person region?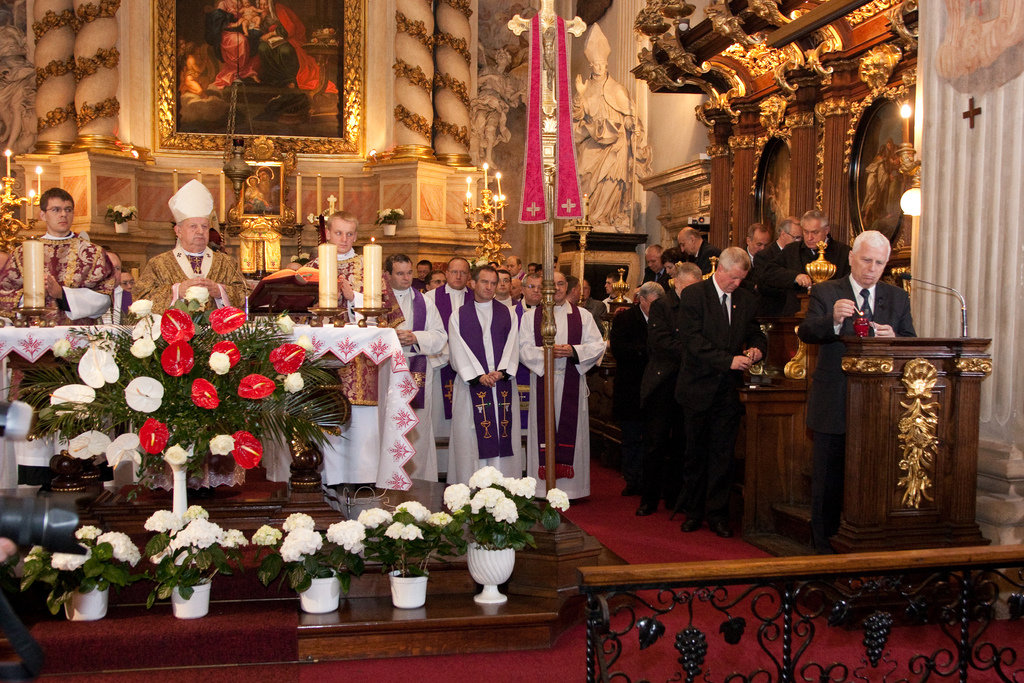
BBox(679, 243, 770, 520)
